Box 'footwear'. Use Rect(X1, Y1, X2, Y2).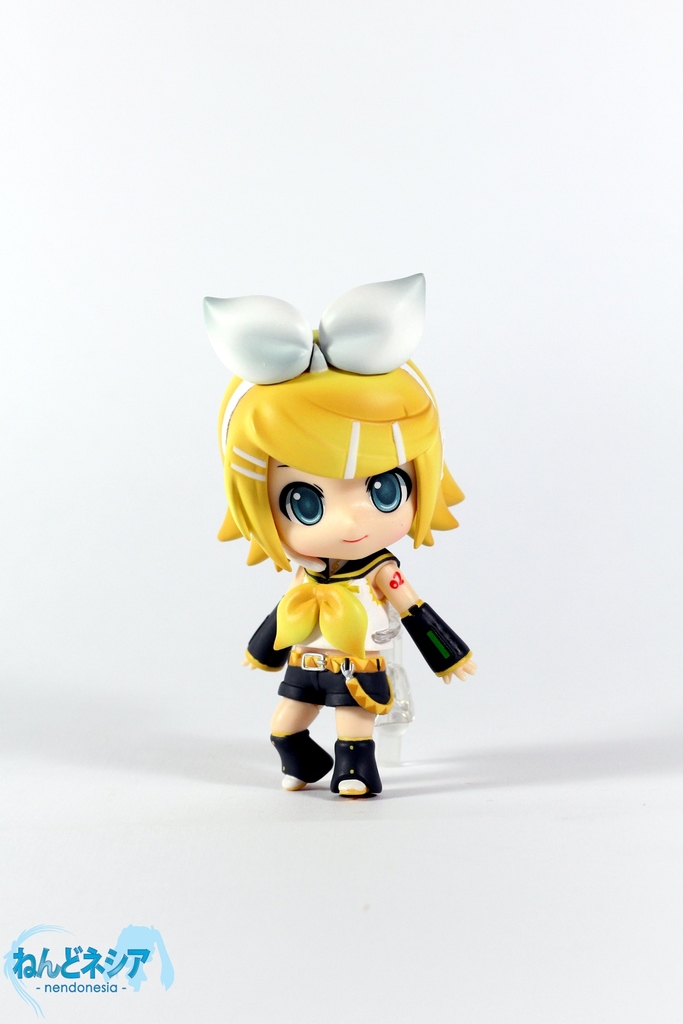
Rect(339, 727, 379, 792).
